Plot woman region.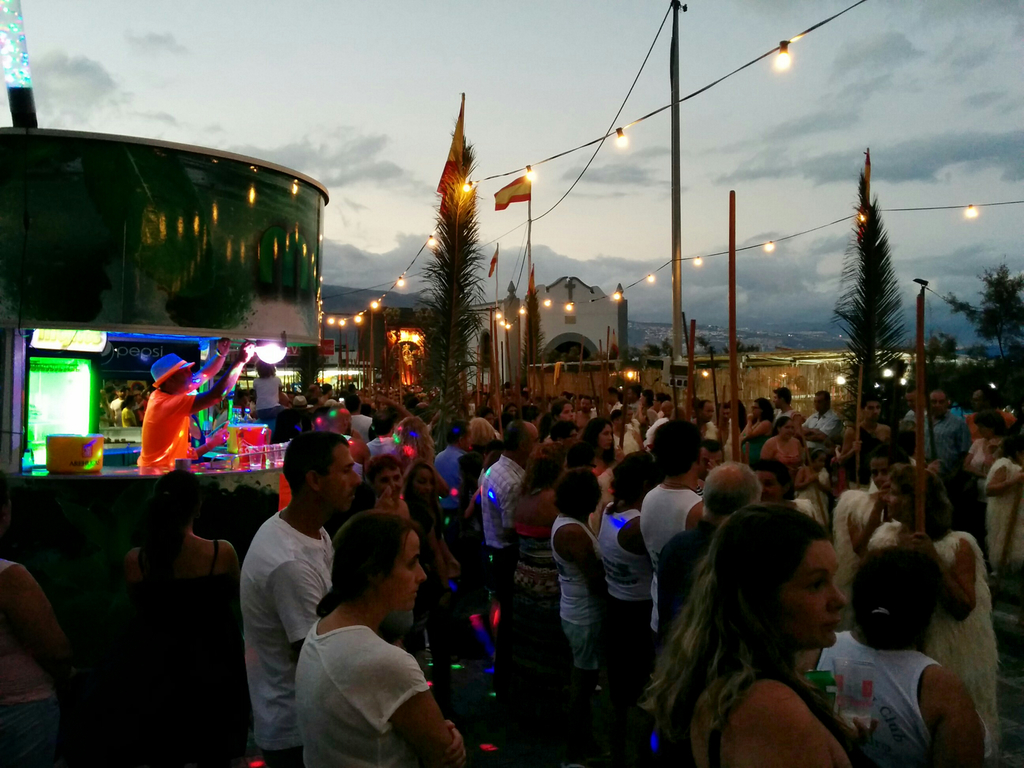
Plotted at 121, 475, 256, 767.
